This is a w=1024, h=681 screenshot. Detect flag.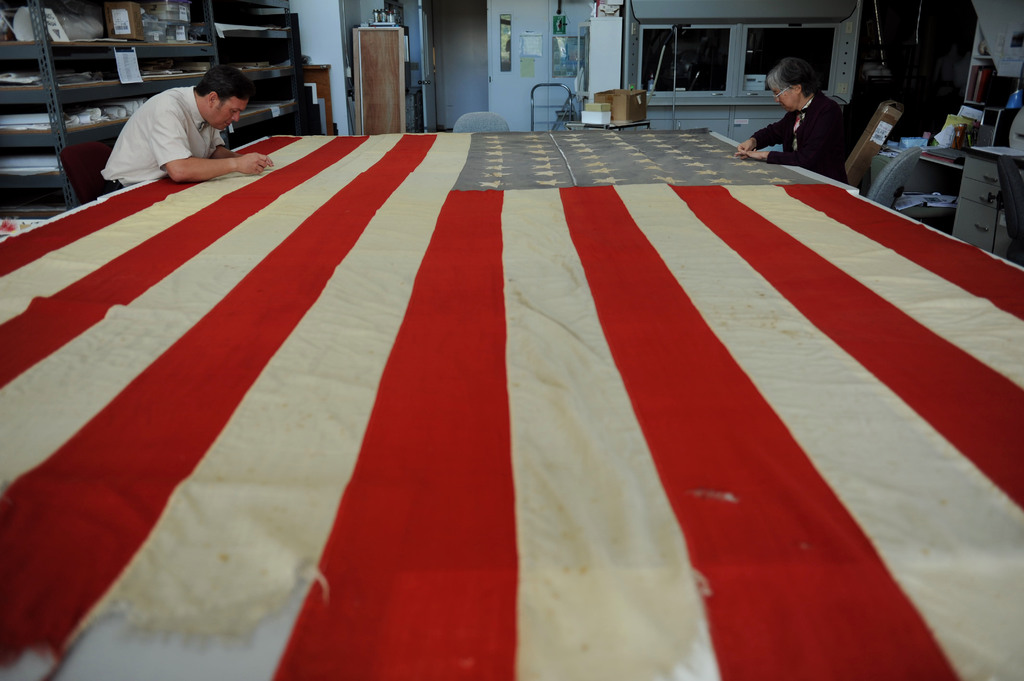
[32,101,980,655].
